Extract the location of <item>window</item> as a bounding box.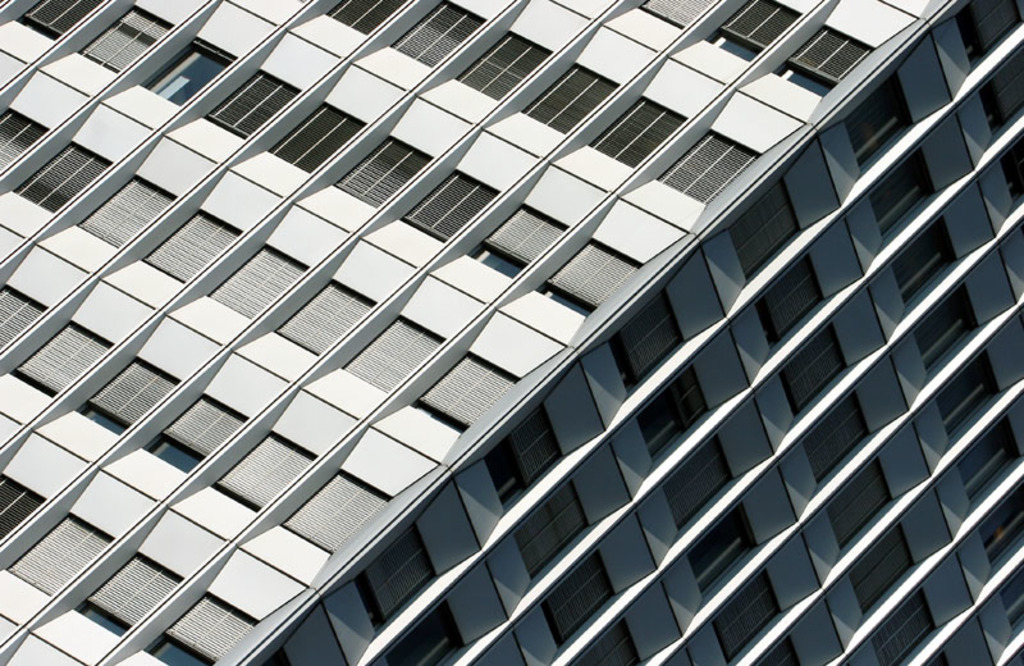
bbox(864, 147, 929, 240).
